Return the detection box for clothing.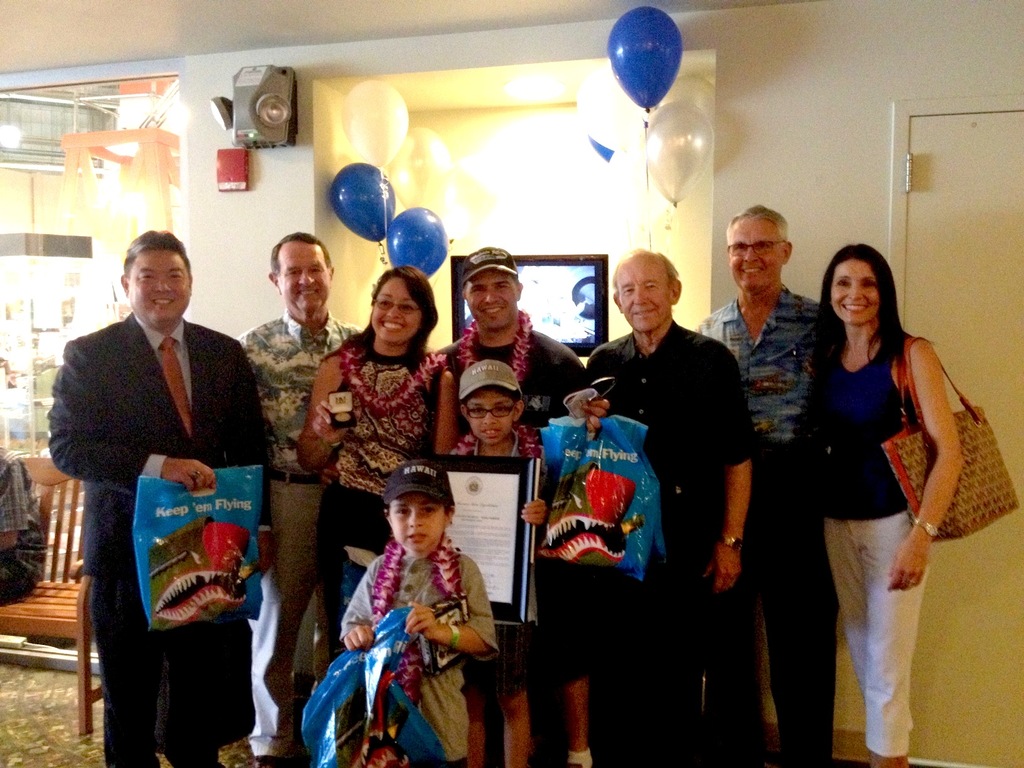
detection(51, 314, 273, 762).
